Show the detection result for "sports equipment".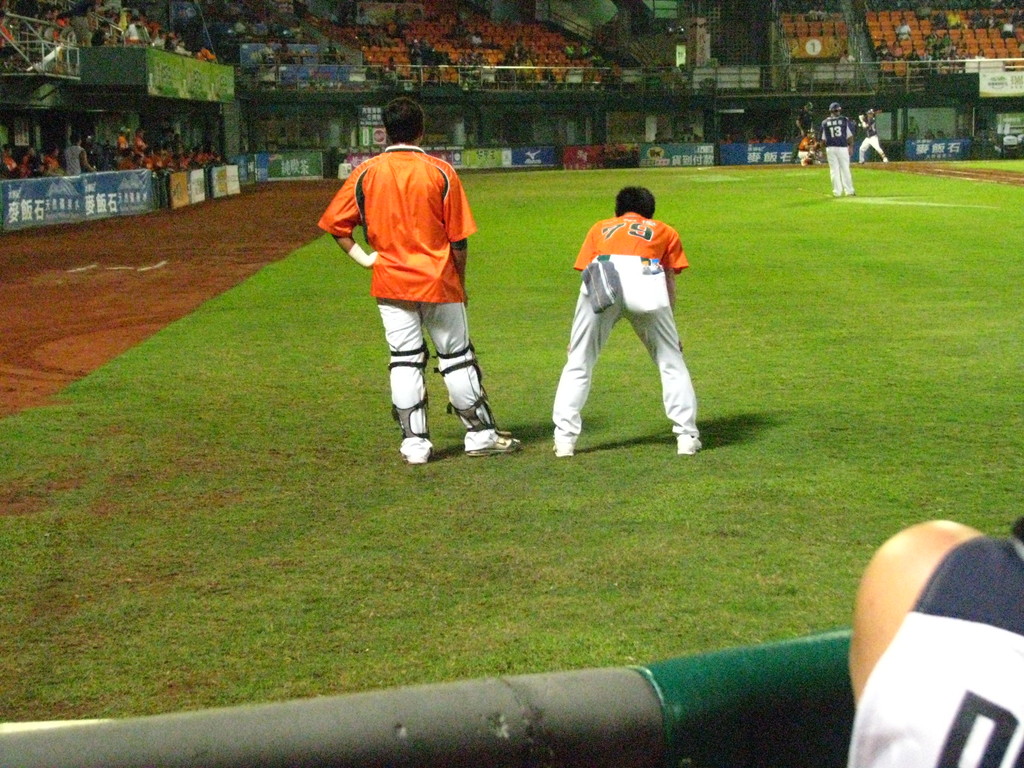
<region>815, 156, 820, 164</region>.
